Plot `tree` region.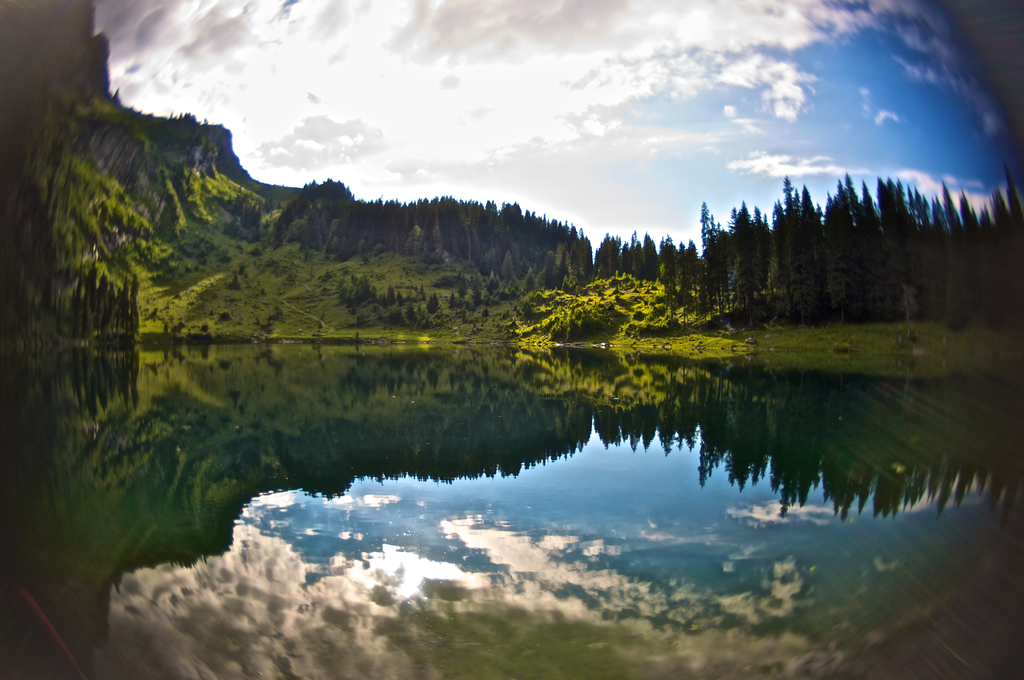
Plotted at bbox=[483, 196, 503, 272].
